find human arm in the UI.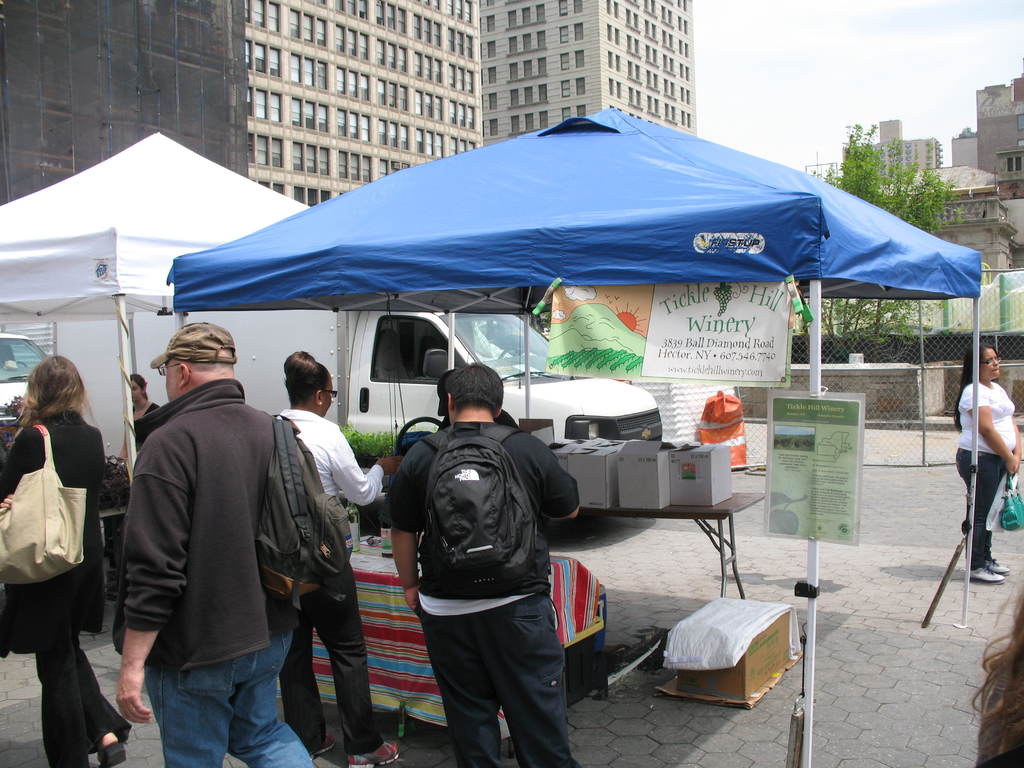
UI element at (x1=387, y1=431, x2=432, y2=619).
